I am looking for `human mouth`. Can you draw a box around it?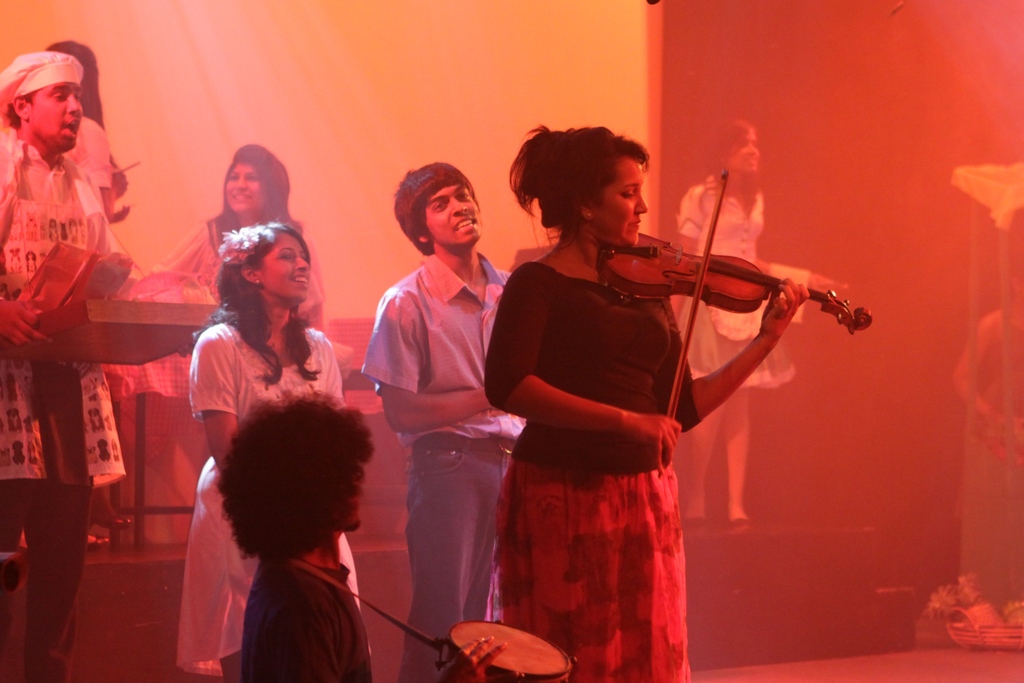
Sure, the bounding box is box(68, 119, 79, 142).
